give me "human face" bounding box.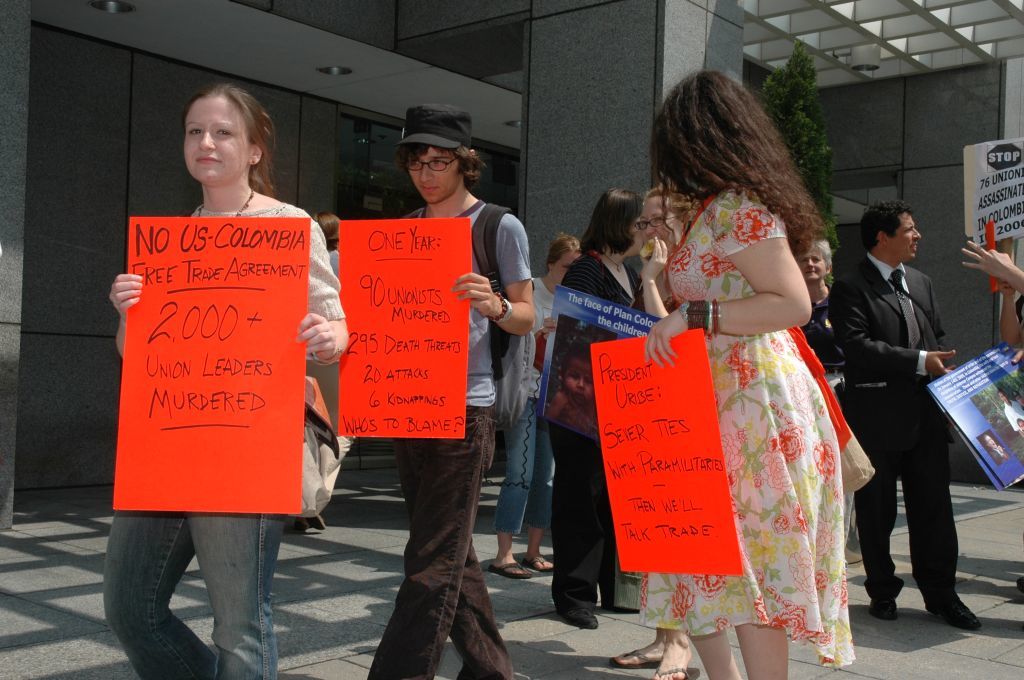
(553, 249, 580, 289).
